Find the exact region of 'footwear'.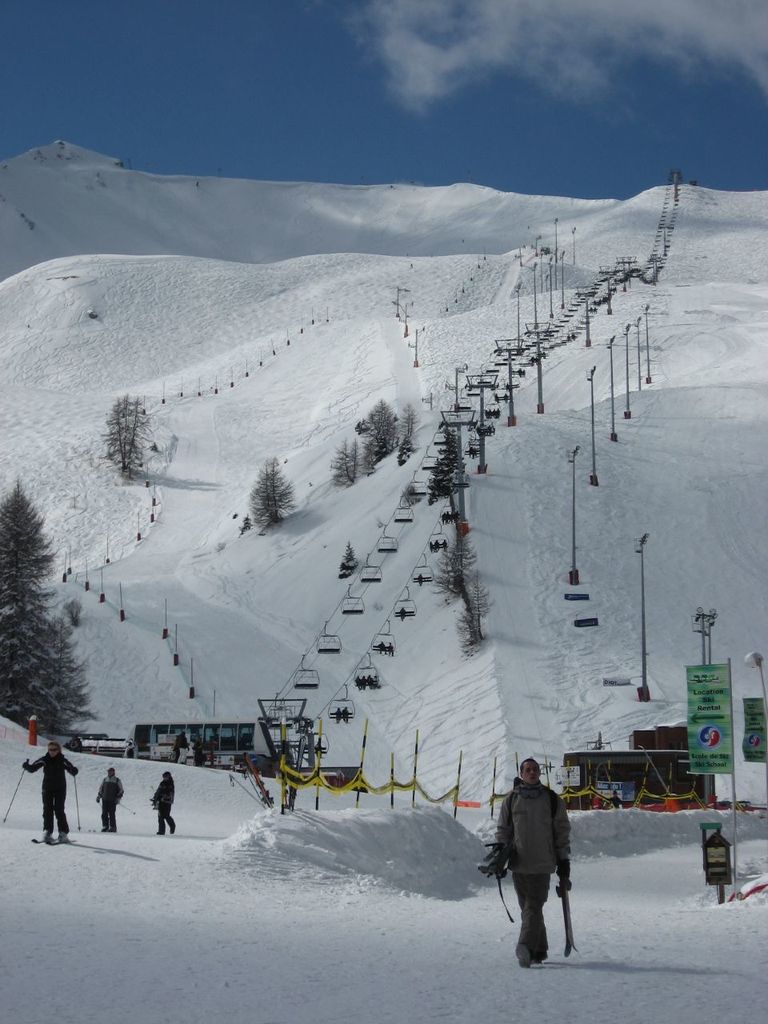
Exact region: bbox=[516, 944, 530, 967].
